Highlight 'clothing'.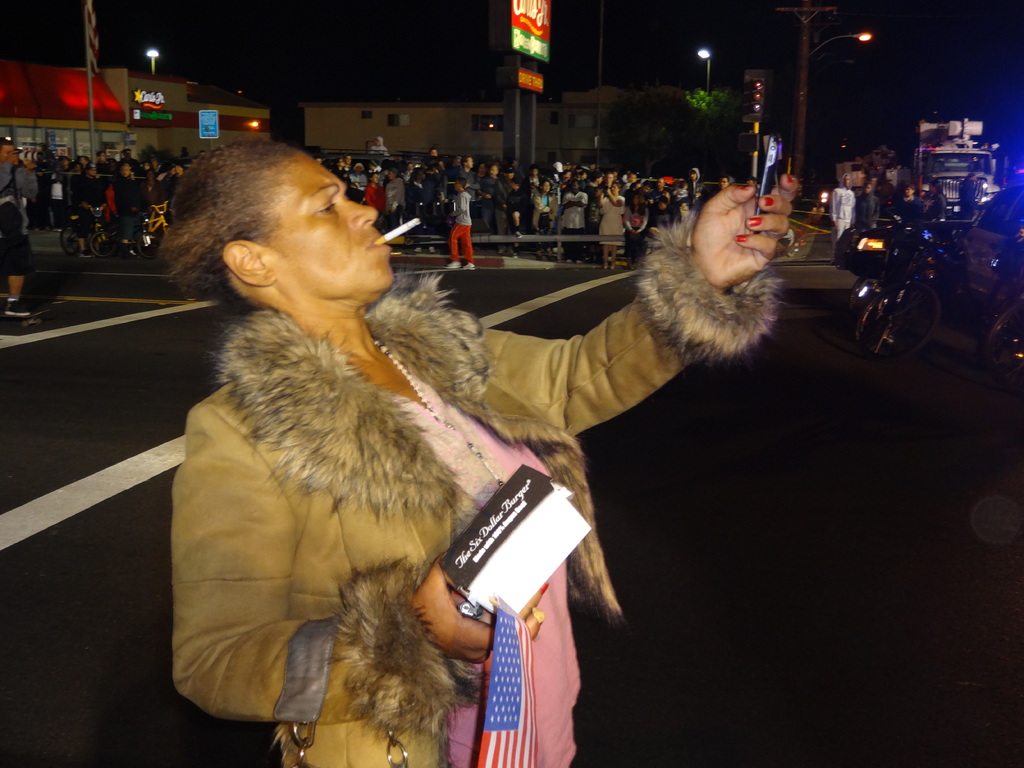
Highlighted region: 0, 161, 40, 275.
